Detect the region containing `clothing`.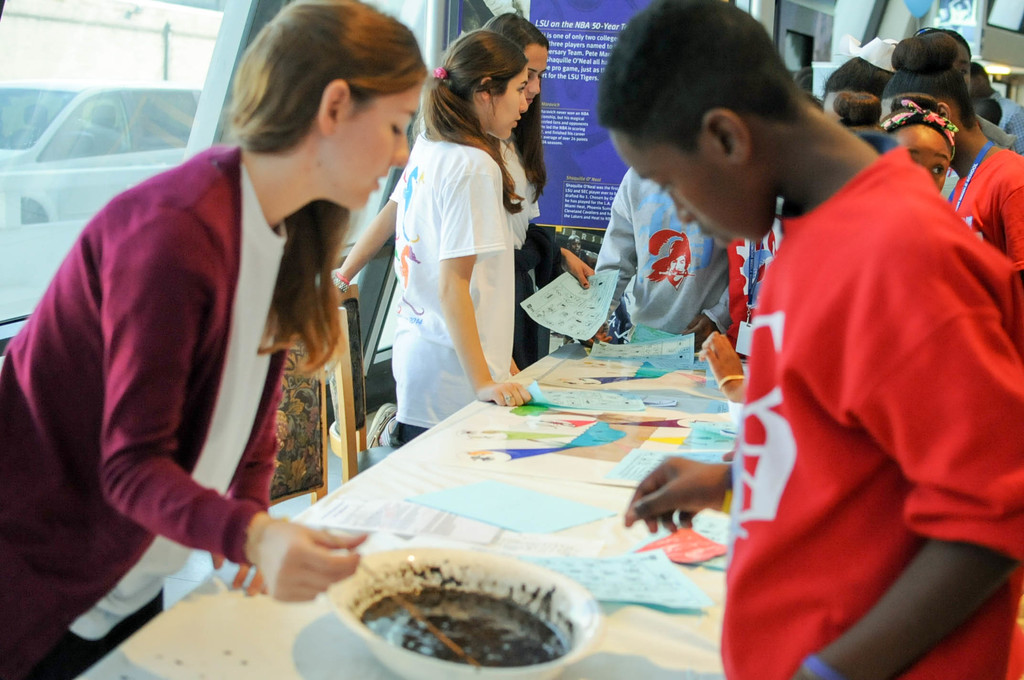
pyautogui.locateOnScreen(384, 126, 510, 419).
